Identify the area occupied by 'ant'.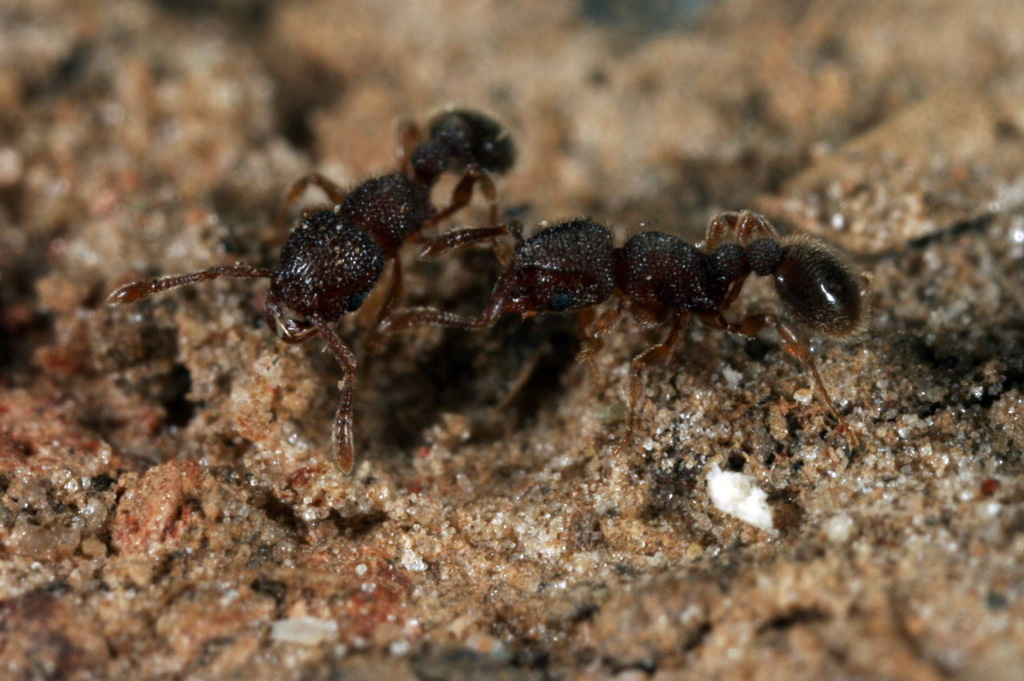
Area: left=105, top=110, right=514, bottom=471.
